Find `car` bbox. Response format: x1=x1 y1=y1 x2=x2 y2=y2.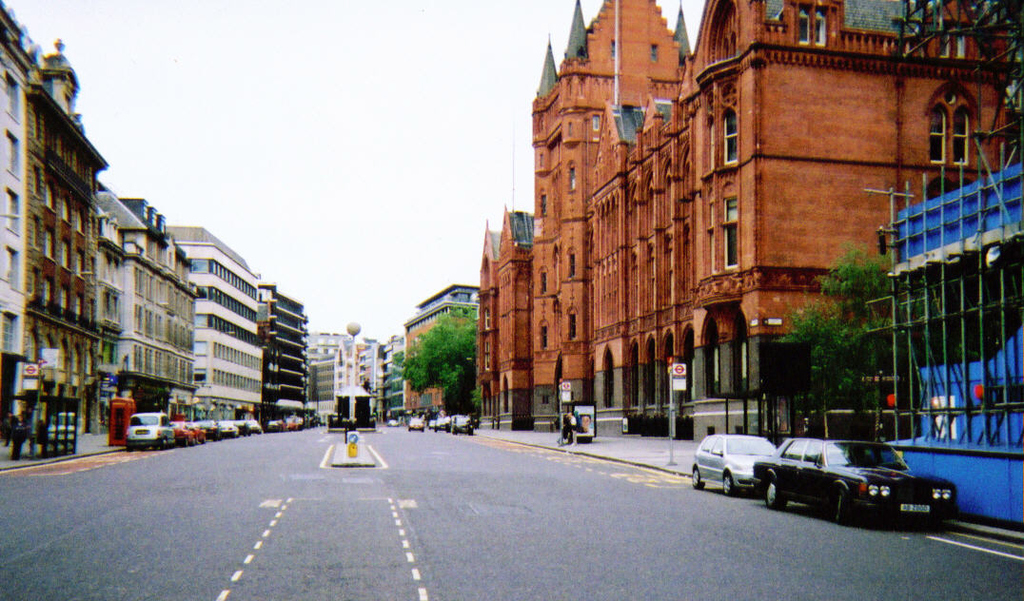
x1=433 y1=417 x2=456 y2=435.
